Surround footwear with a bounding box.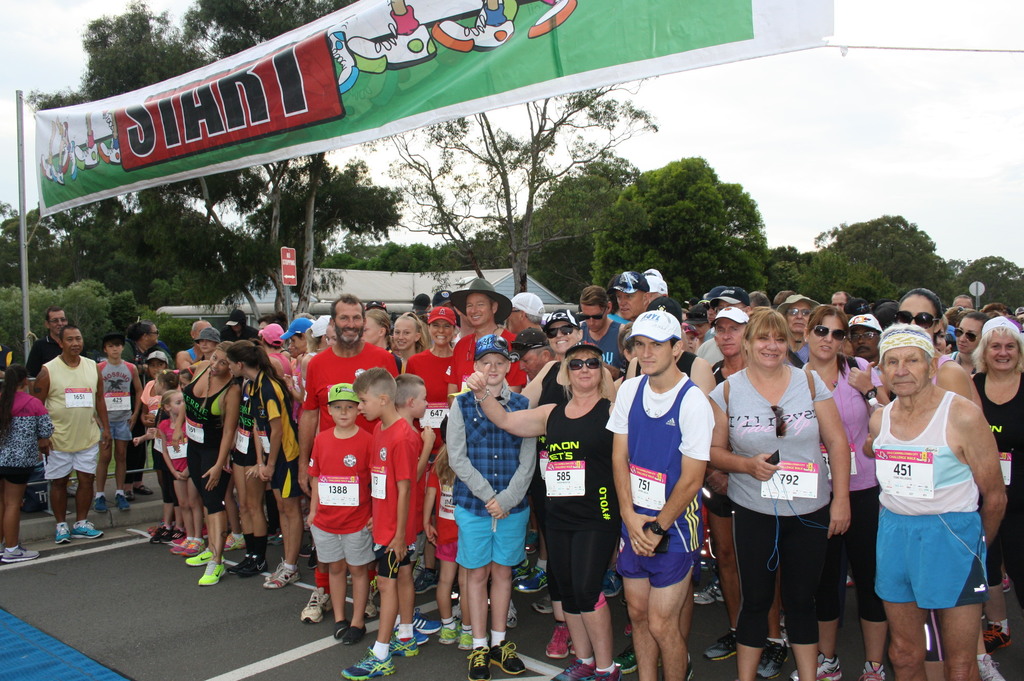
[left=175, top=534, right=185, bottom=540].
